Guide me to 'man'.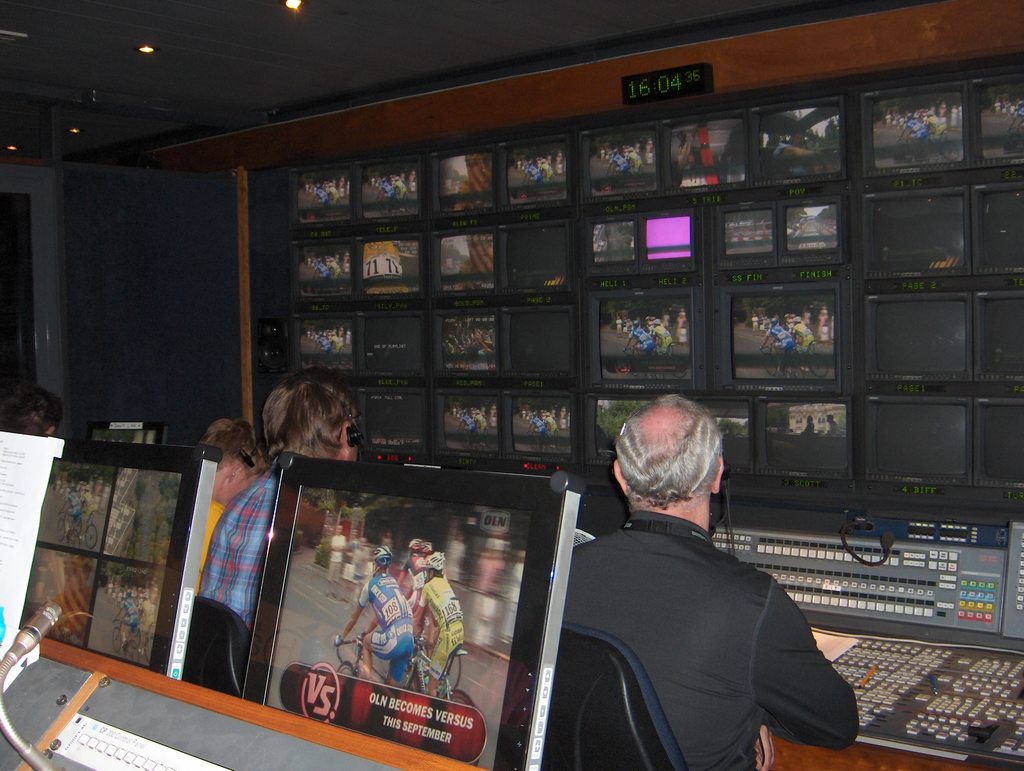
Guidance: [196,372,364,629].
